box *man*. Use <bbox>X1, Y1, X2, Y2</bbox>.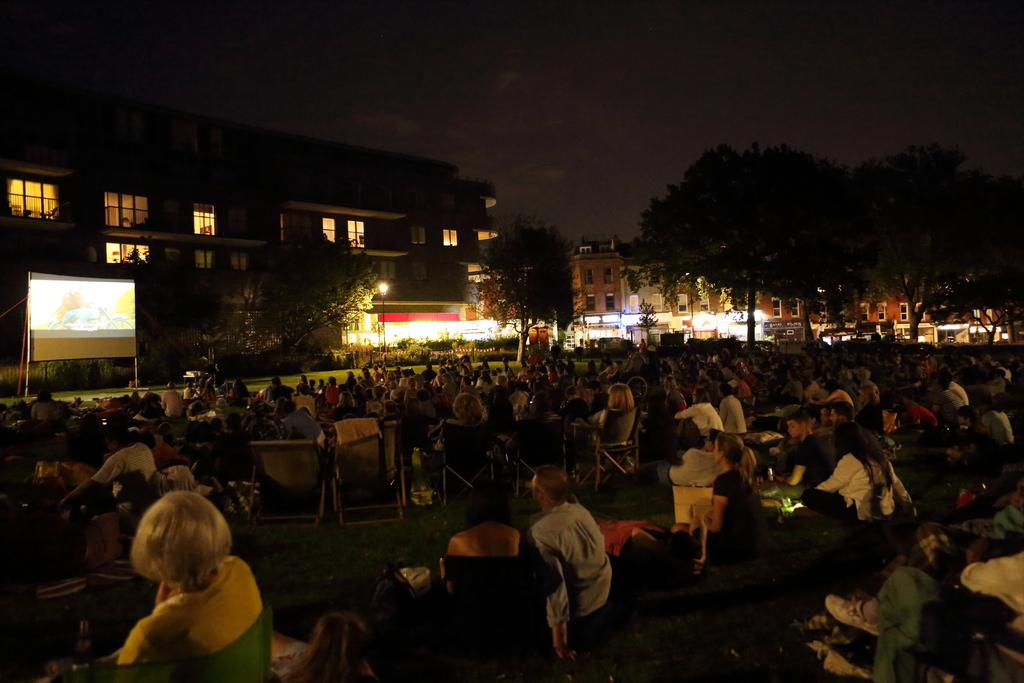
<bbox>507, 465, 621, 673</bbox>.
